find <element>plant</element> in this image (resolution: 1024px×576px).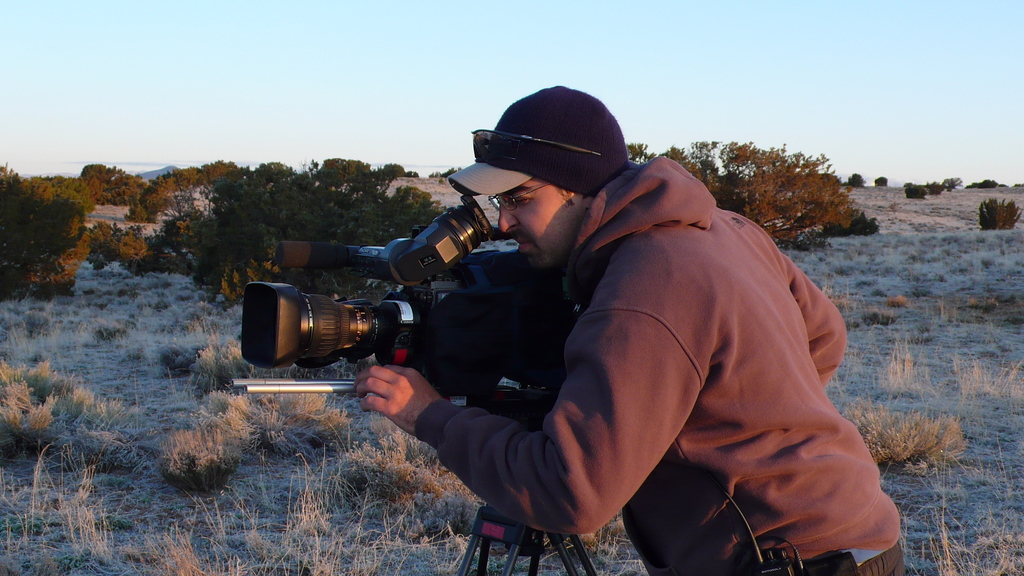
<region>148, 296, 237, 369</region>.
